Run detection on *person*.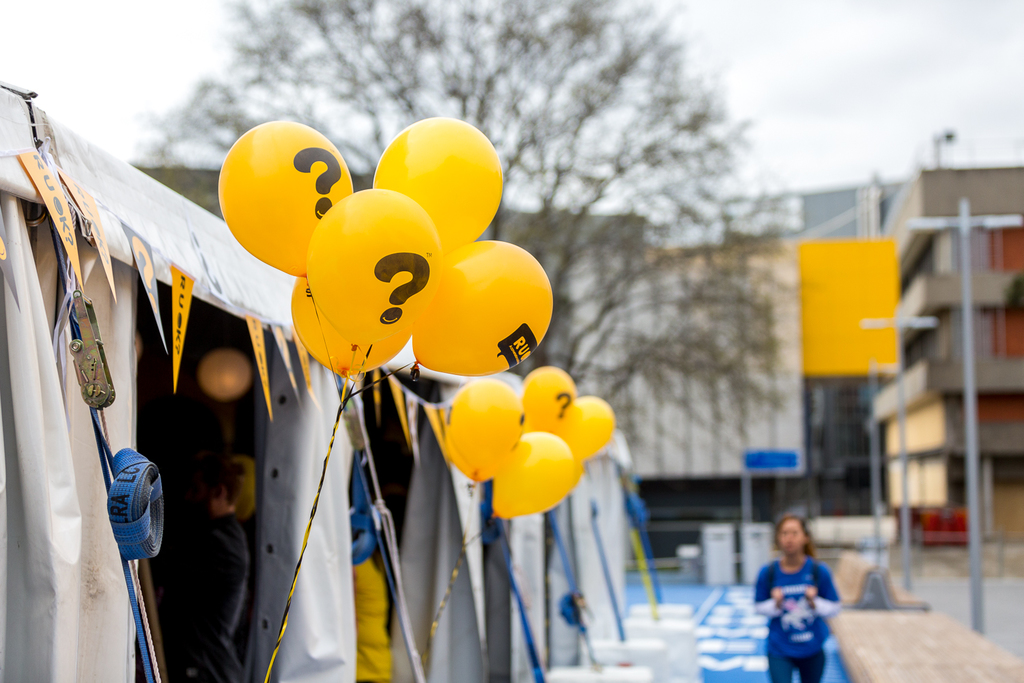
Result: x1=760, y1=515, x2=844, y2=675.
